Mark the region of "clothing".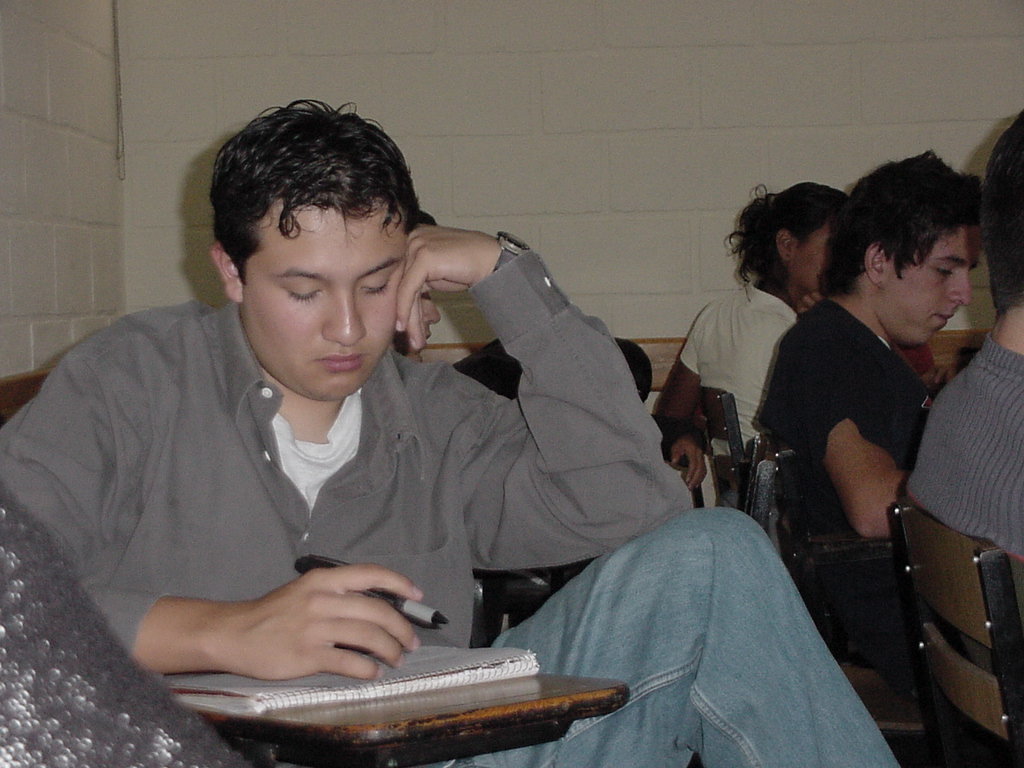
Region: bbox=[691, 283, 802, 482].
